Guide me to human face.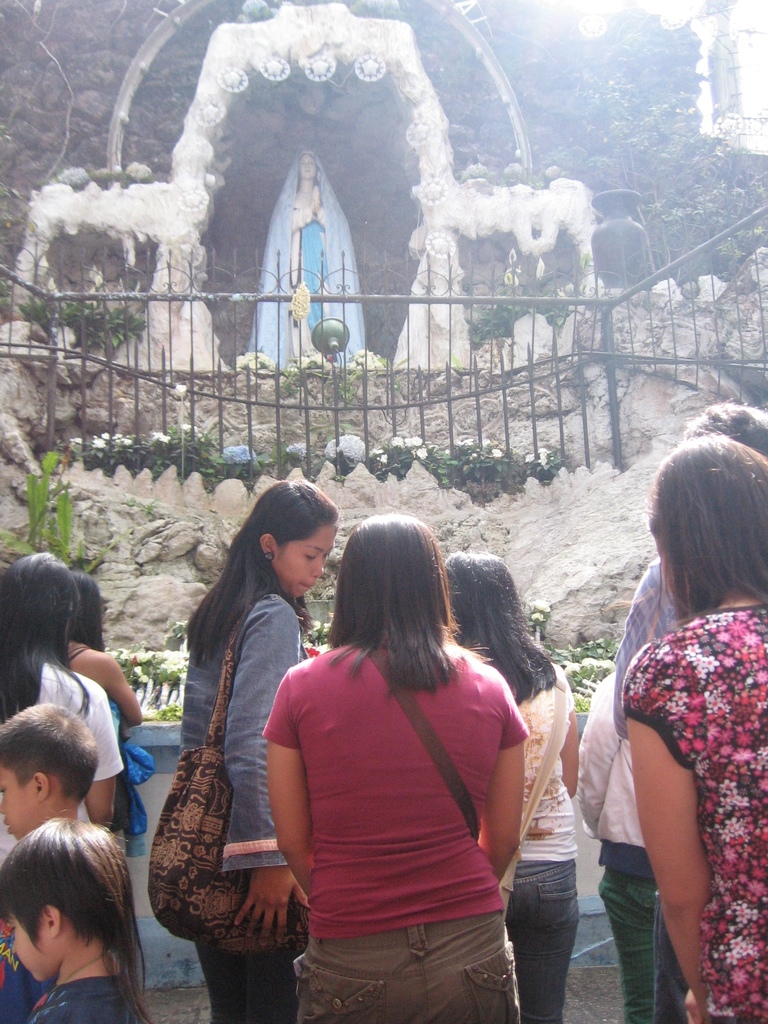
Guidance: box=[266, 522, 331, 598].
